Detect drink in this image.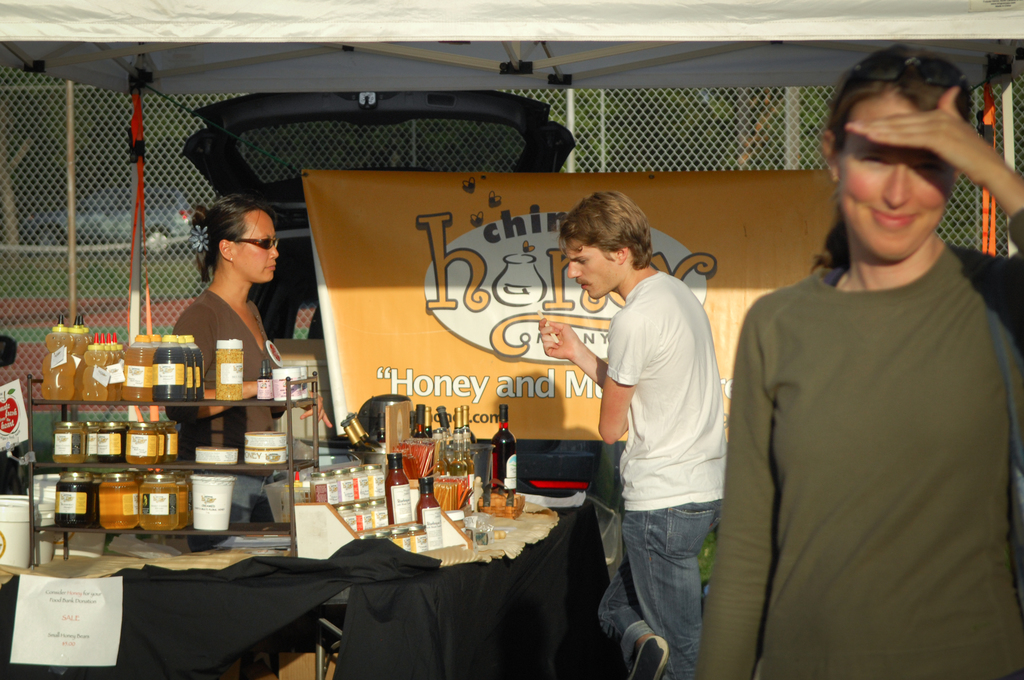
Detection: [49,401,182,462].
